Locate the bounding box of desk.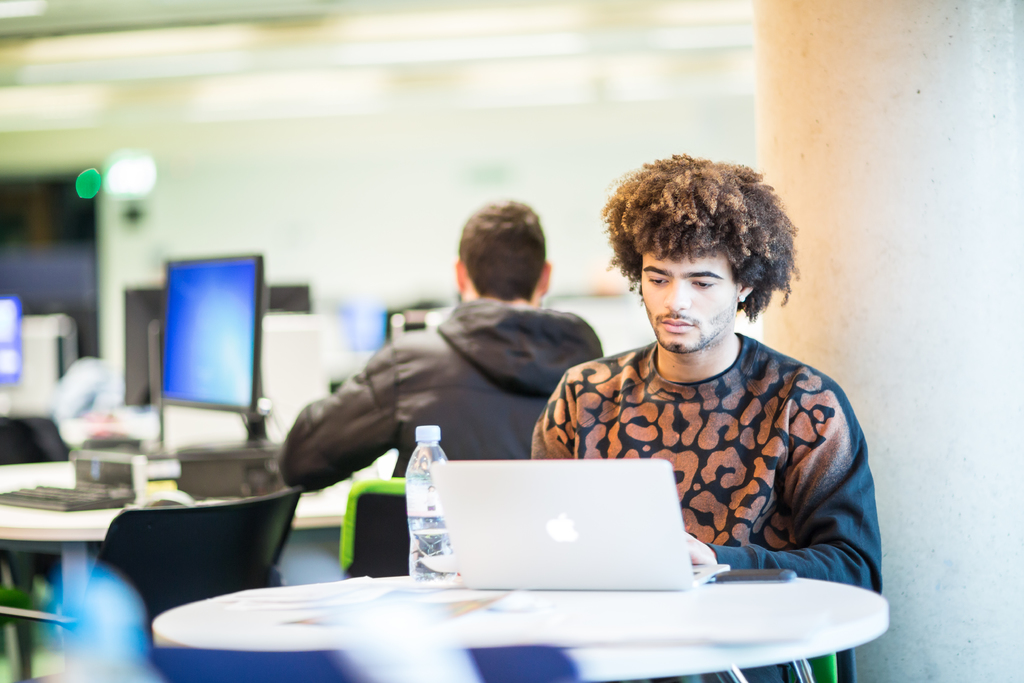
Bounding box: l=145, t=568, r=886, b=682.
